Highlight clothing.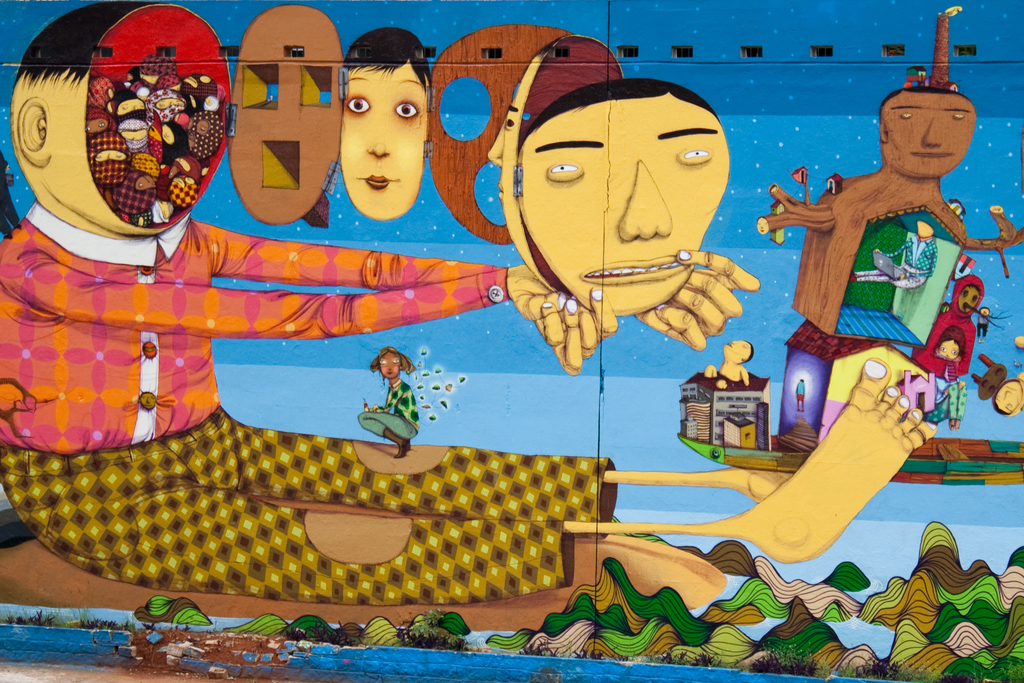
Highlighted region: bbox=(0, 201, 618, 605).
